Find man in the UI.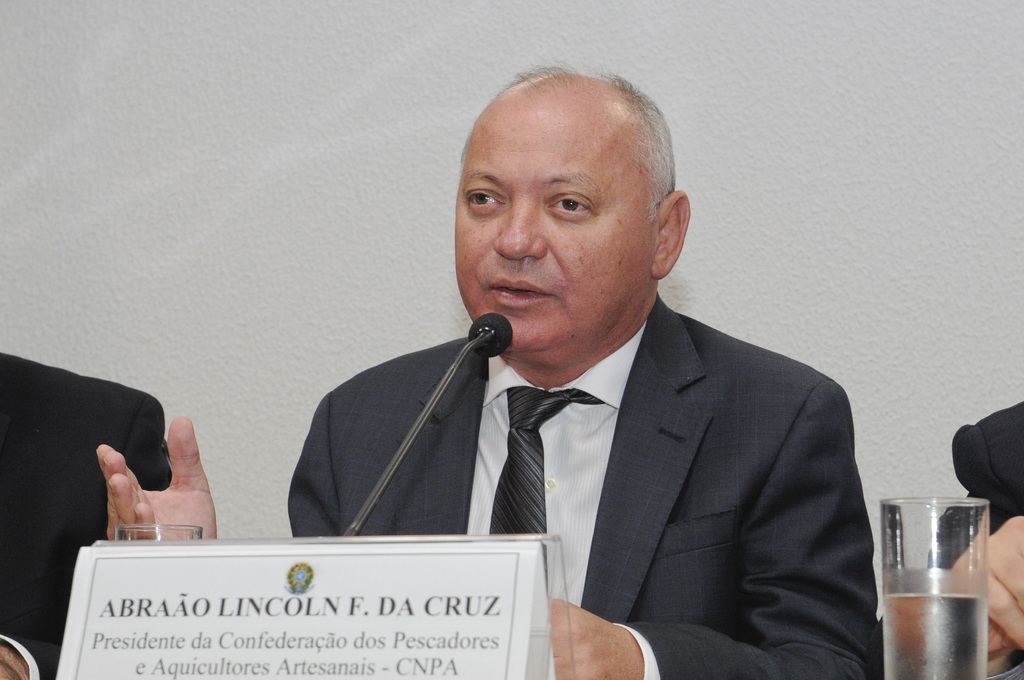
UI element at 93/63/890/679.
